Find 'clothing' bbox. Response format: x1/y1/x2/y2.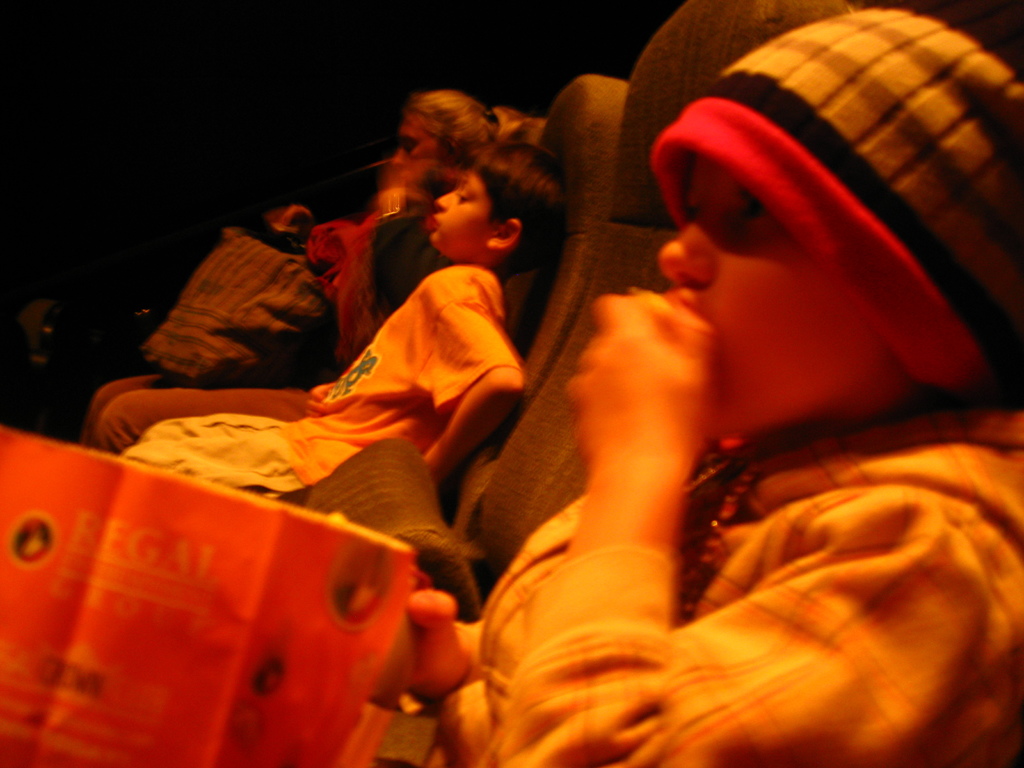
83/181/444/451.
